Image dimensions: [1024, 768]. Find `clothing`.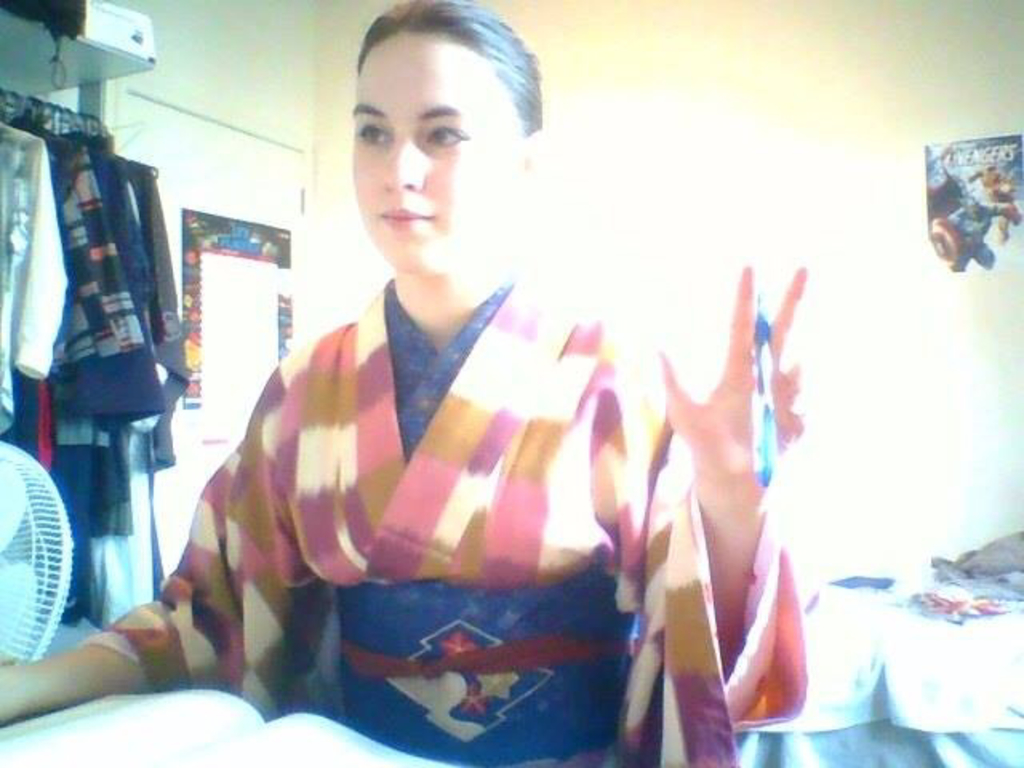
(x1=128, y1=142, x2=195, y2=597).
